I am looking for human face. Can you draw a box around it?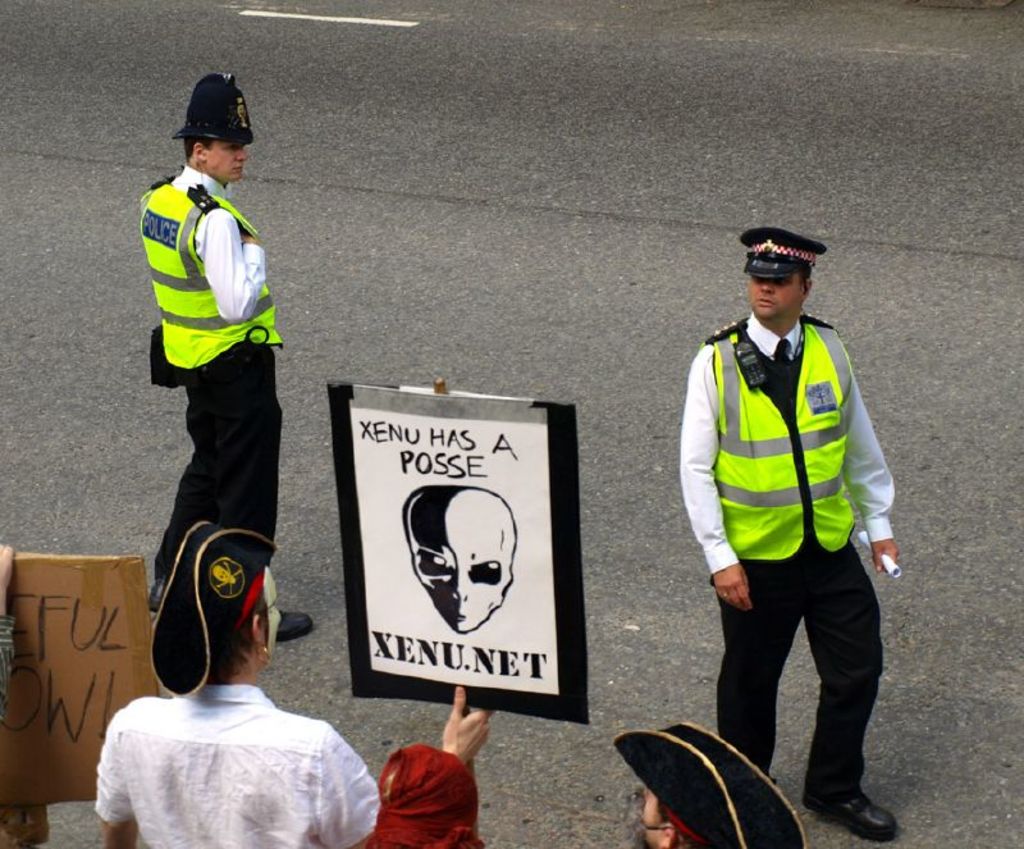
Sure, the bounding box is region(209, 143, 246, 182).
